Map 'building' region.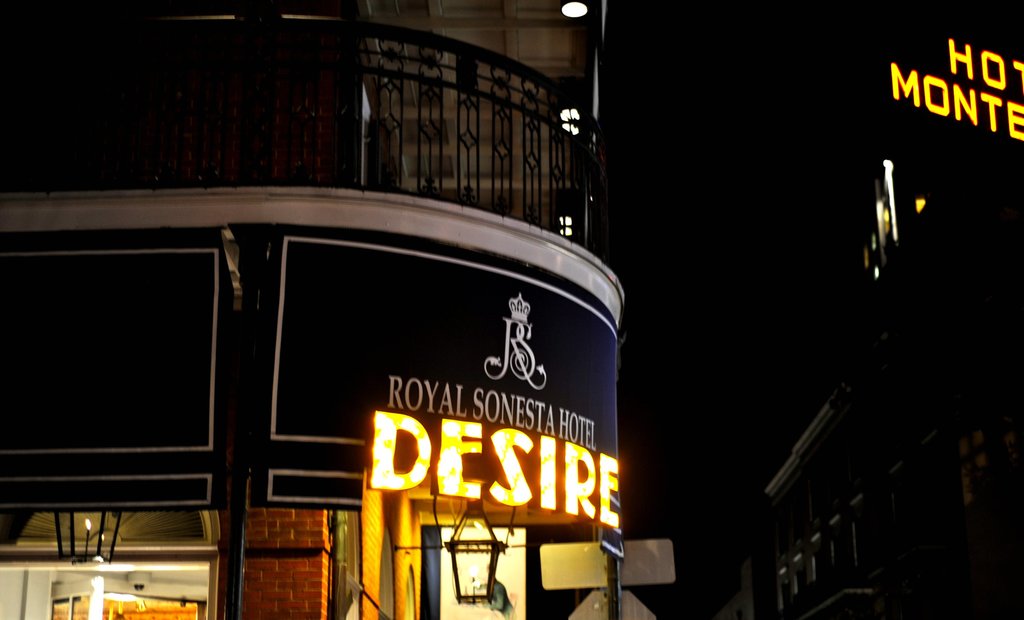
Mapped to Rect(1, 1, 625, 619).
